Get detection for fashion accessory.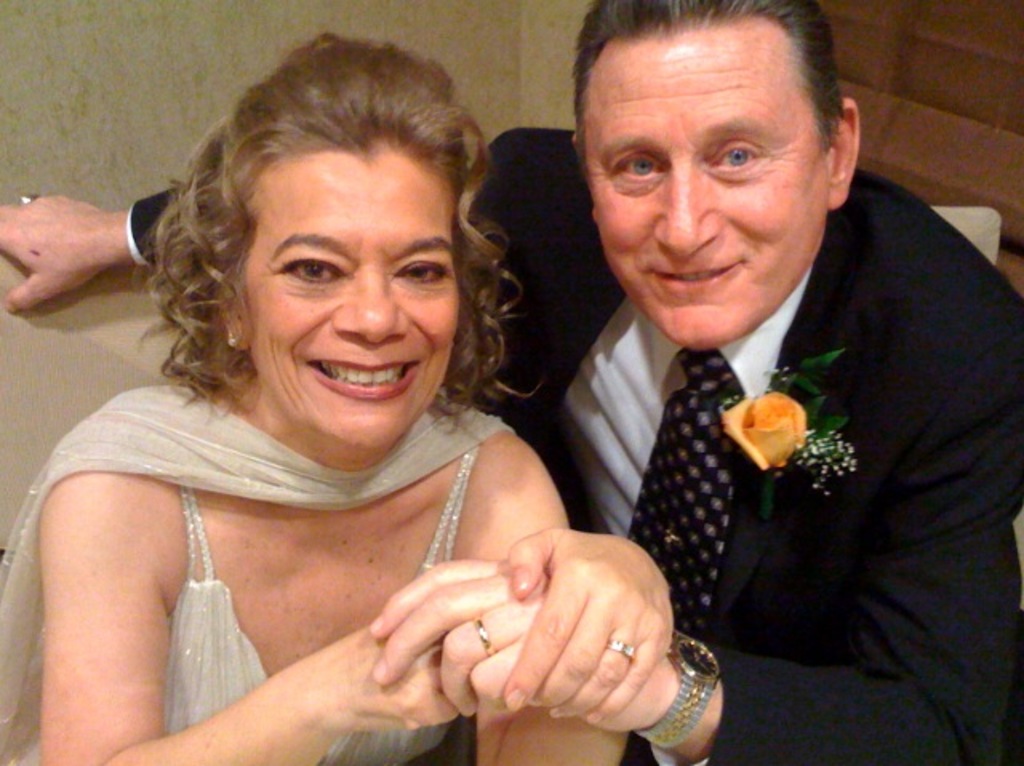
Detection: bbox=[18, 184, 38, 211].
